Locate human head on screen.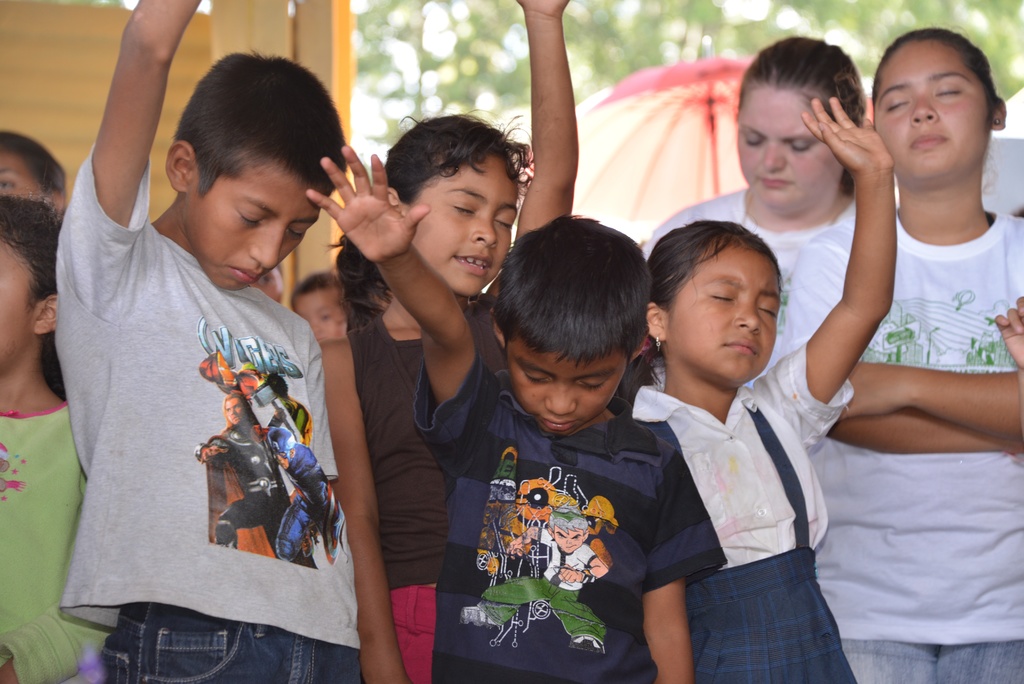
On screen at <region>657, 213, 793, 379</region>.
